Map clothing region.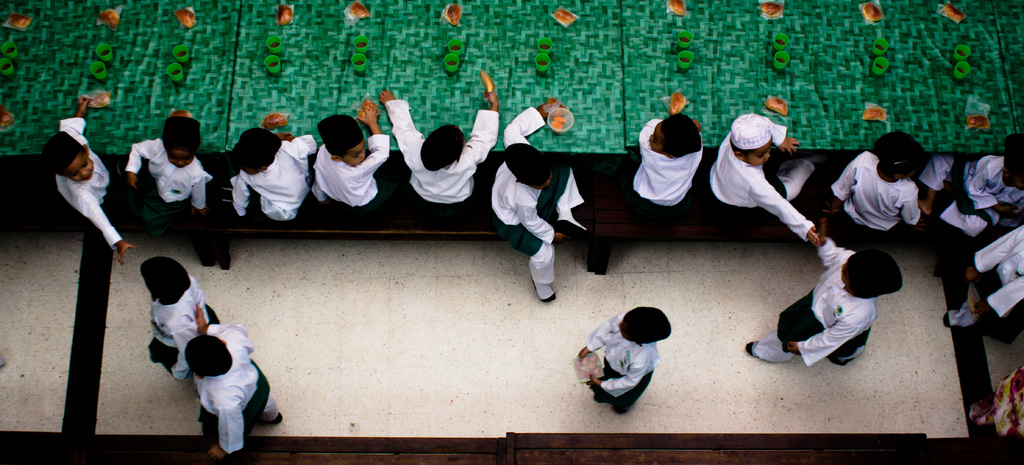
Mapped to 824,152,922,233.
